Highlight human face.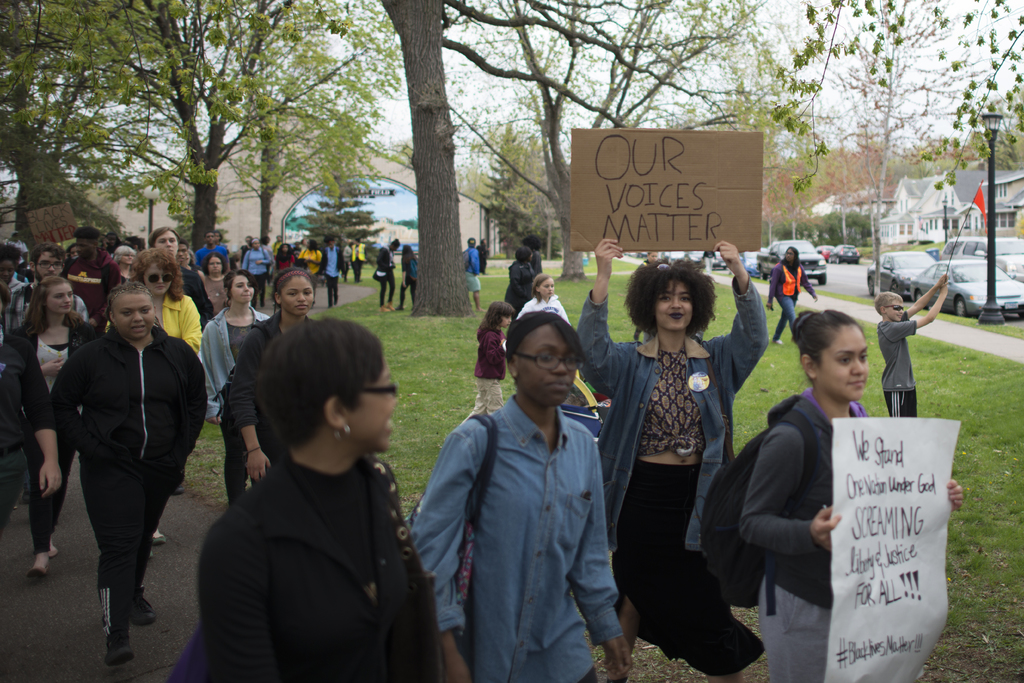
Highlighted region: bbox=[539, 279, 554, 295].
